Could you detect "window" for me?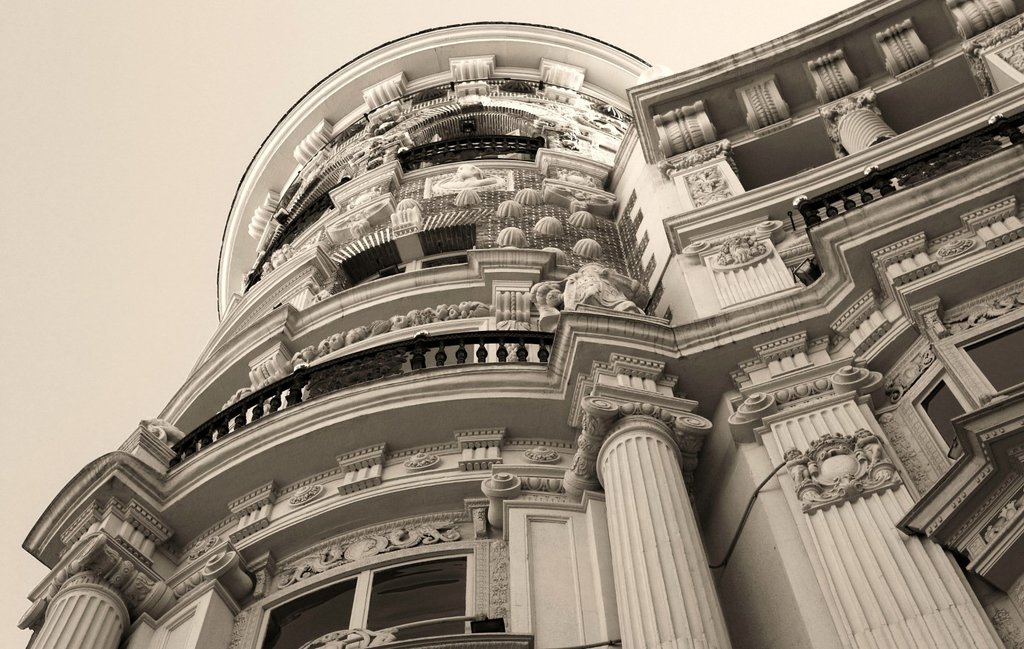
Detection result: x1=901 y1=358 x2=975 y2=473.
